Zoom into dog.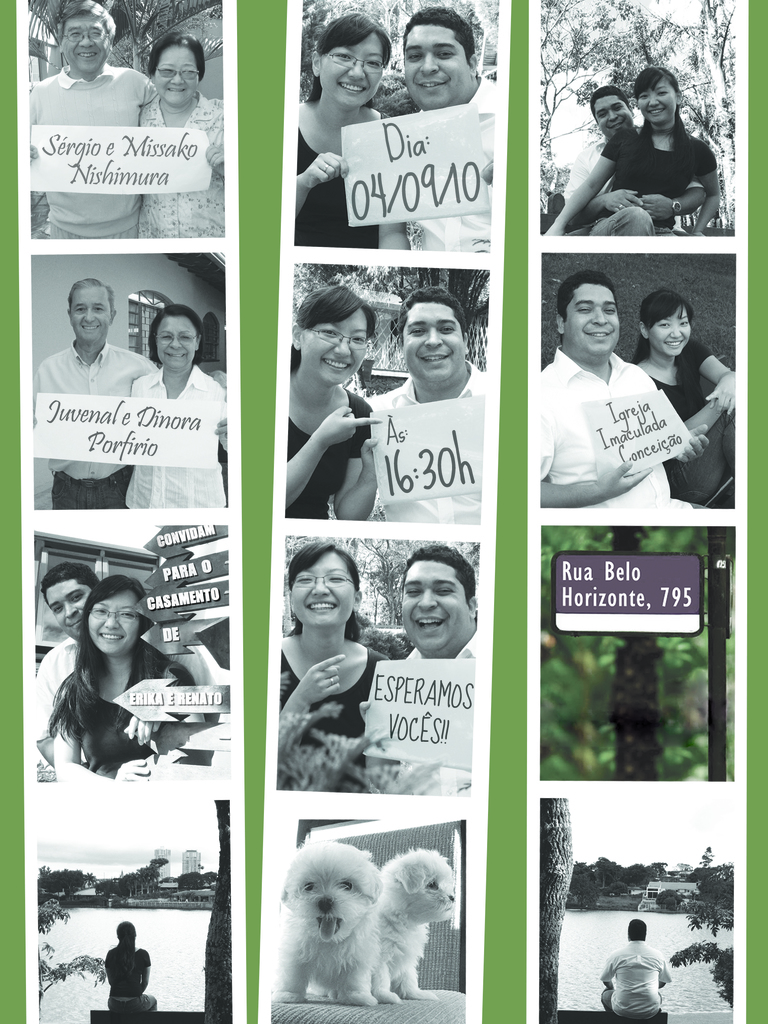
Zoom target: {"x1": 372, "y1": 846, "x2": 460, "y2": 1004}.
